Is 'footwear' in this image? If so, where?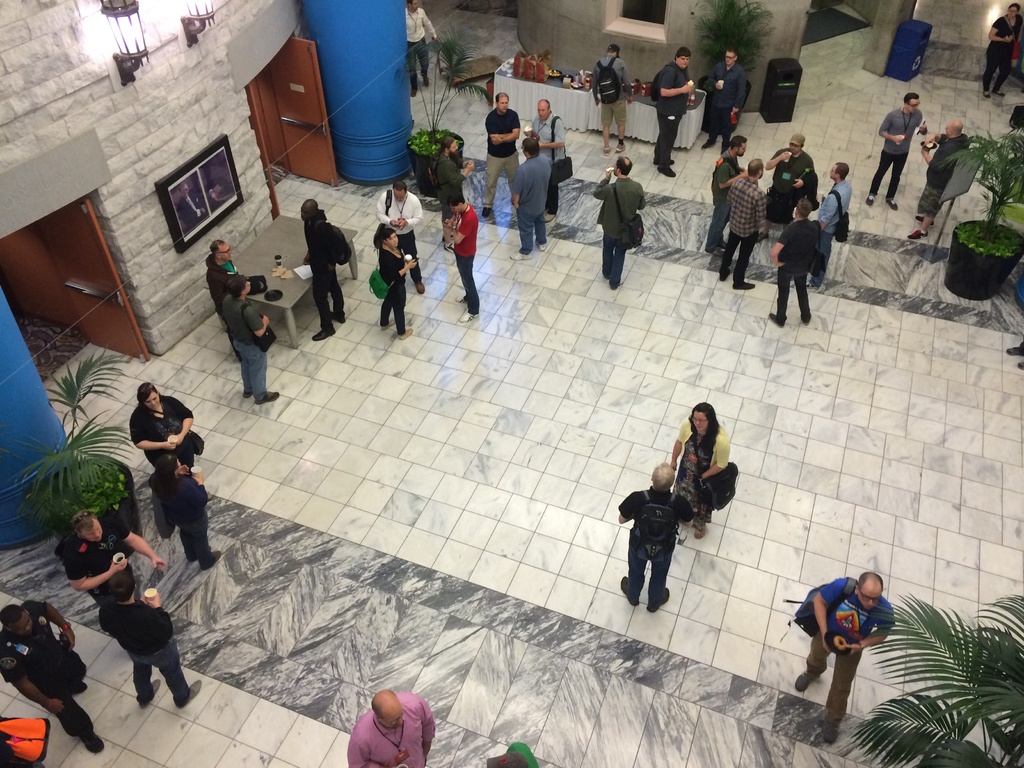
Yes, at <bbox>456, 293, 467, 304</bbox>.
